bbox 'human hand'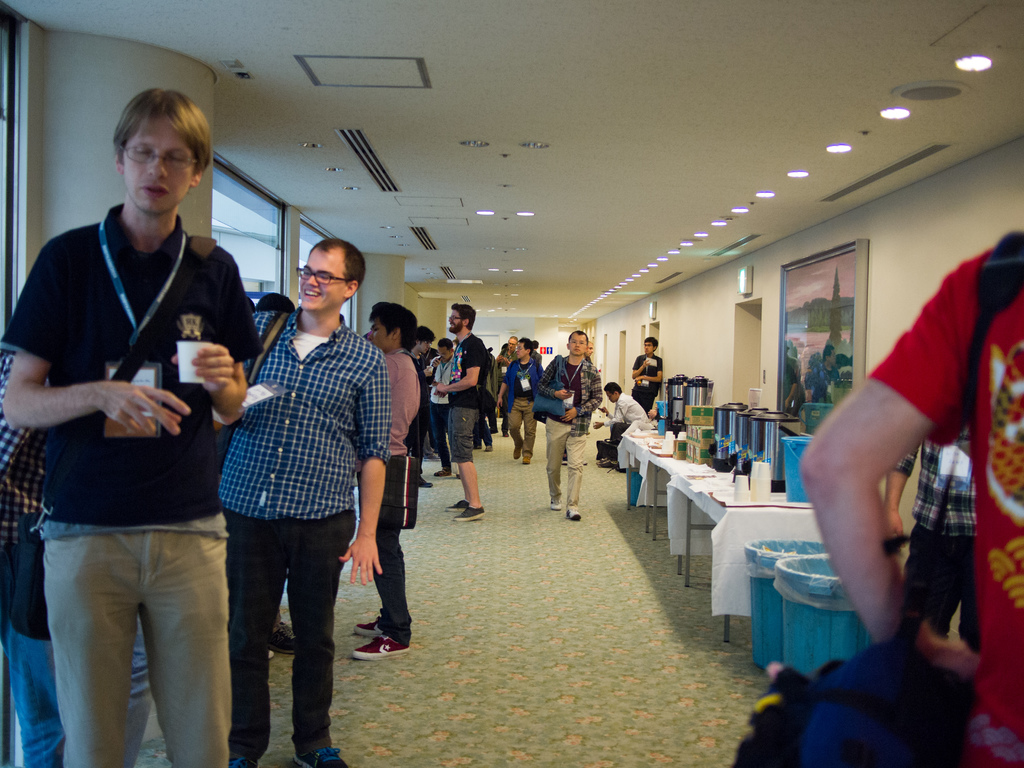
(x1=424, y1=365, x2=438, y2=379)
